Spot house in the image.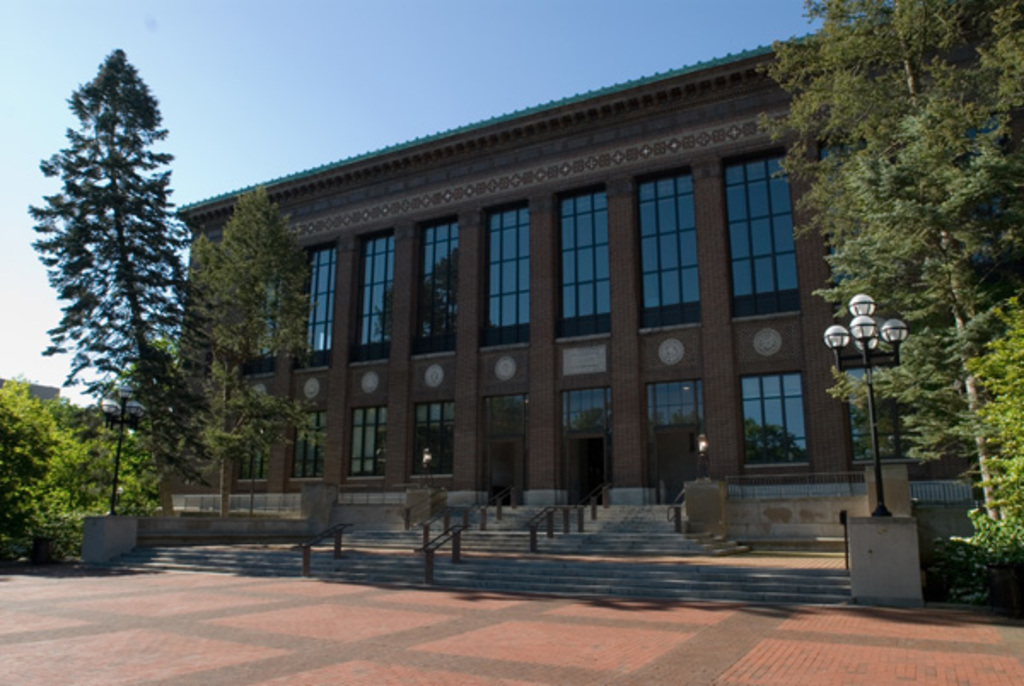
house found at [167,39,1022,618].
